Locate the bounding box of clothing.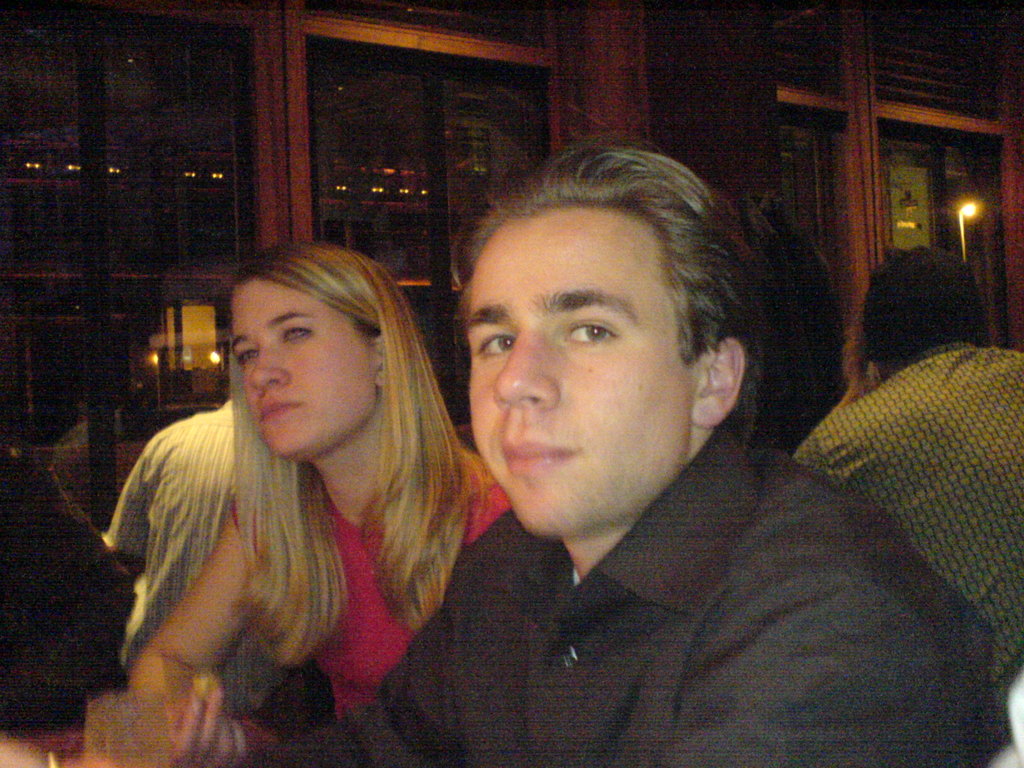
Bounding box: detection(360, 363, 956, 767).
